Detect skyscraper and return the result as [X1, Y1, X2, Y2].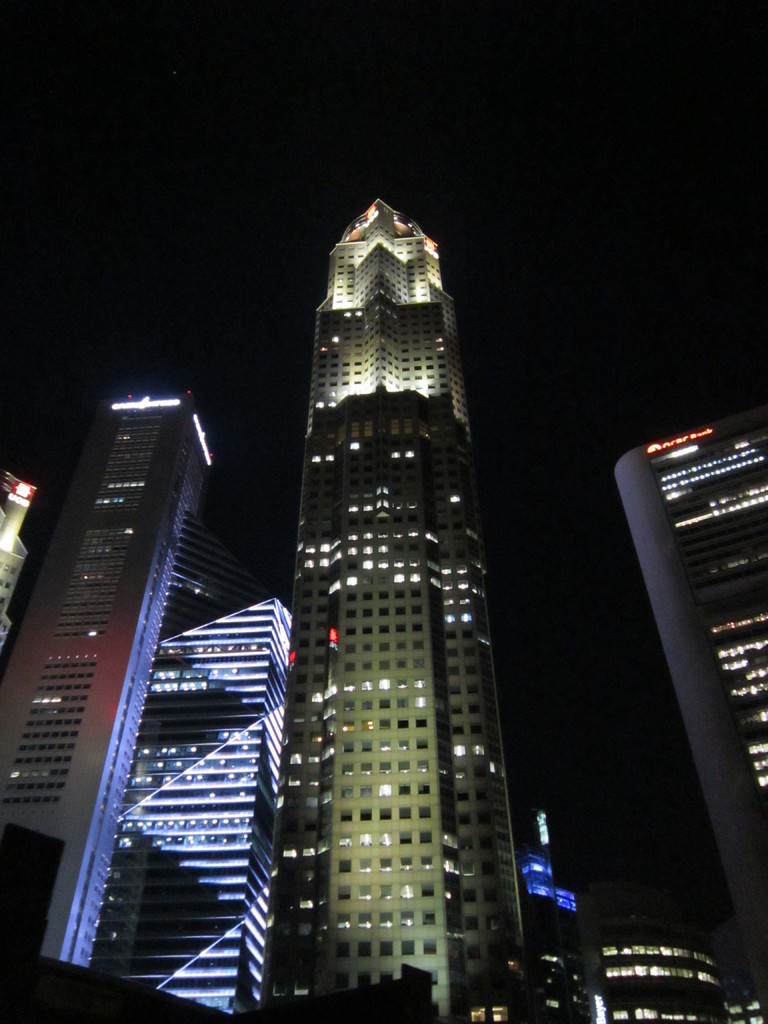
[612, 414, 767, 975].
